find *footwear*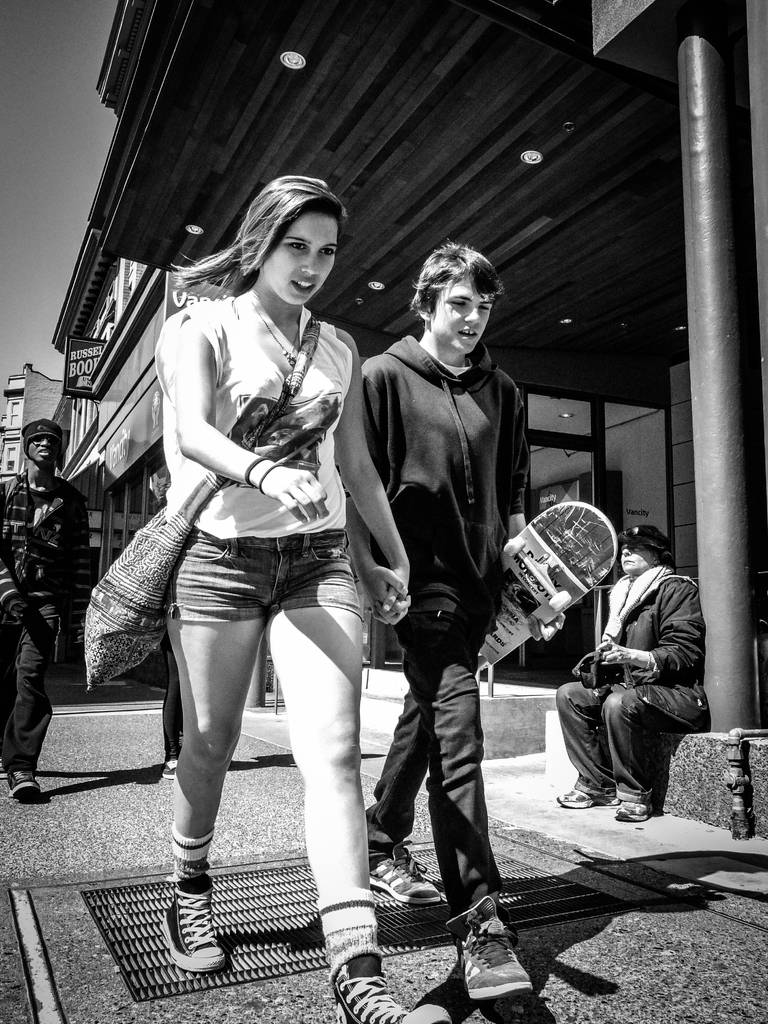
bbox=(447, 899, 538, 1013)
